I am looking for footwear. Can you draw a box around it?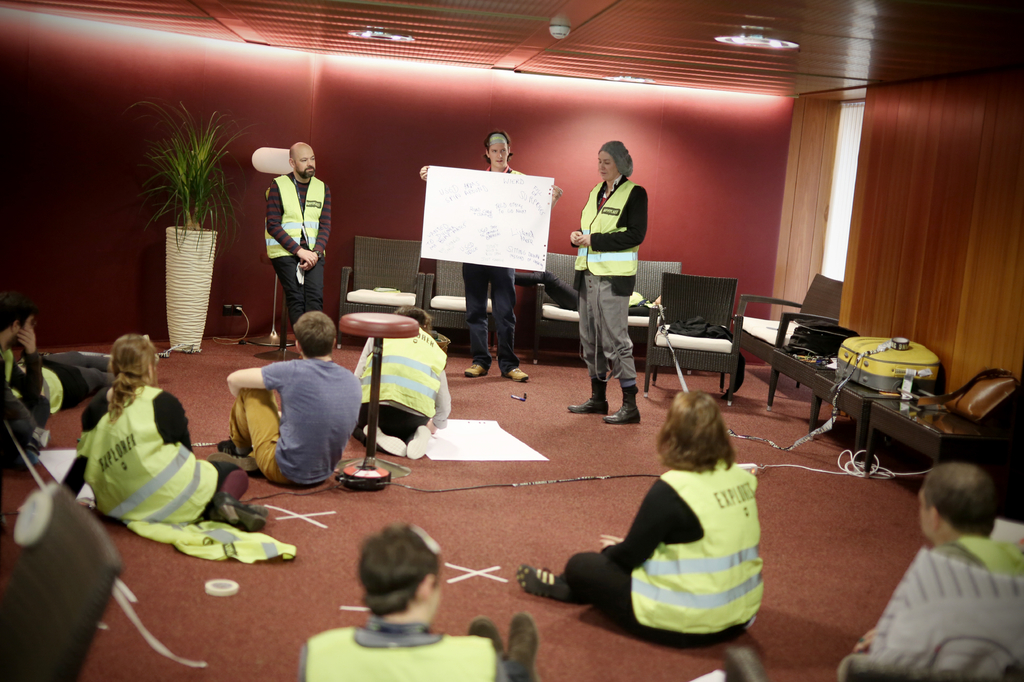
Sure, the bounding box is x1=502, y1=366, x2=529, y2=383.
